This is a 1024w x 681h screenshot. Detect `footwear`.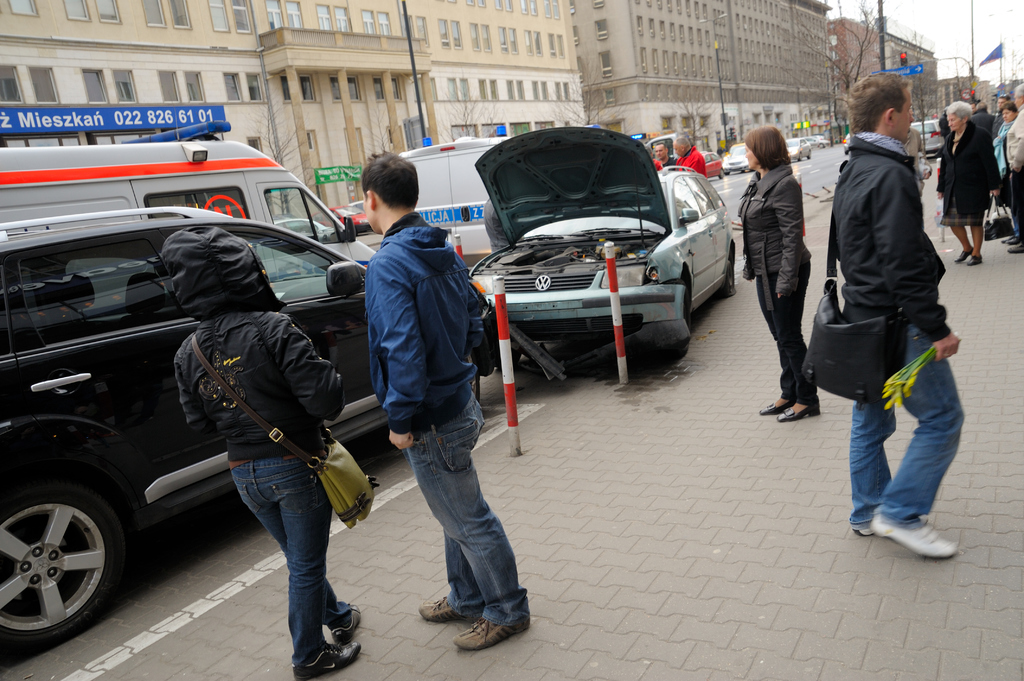
bbox=[292, 644, 360, 680].
